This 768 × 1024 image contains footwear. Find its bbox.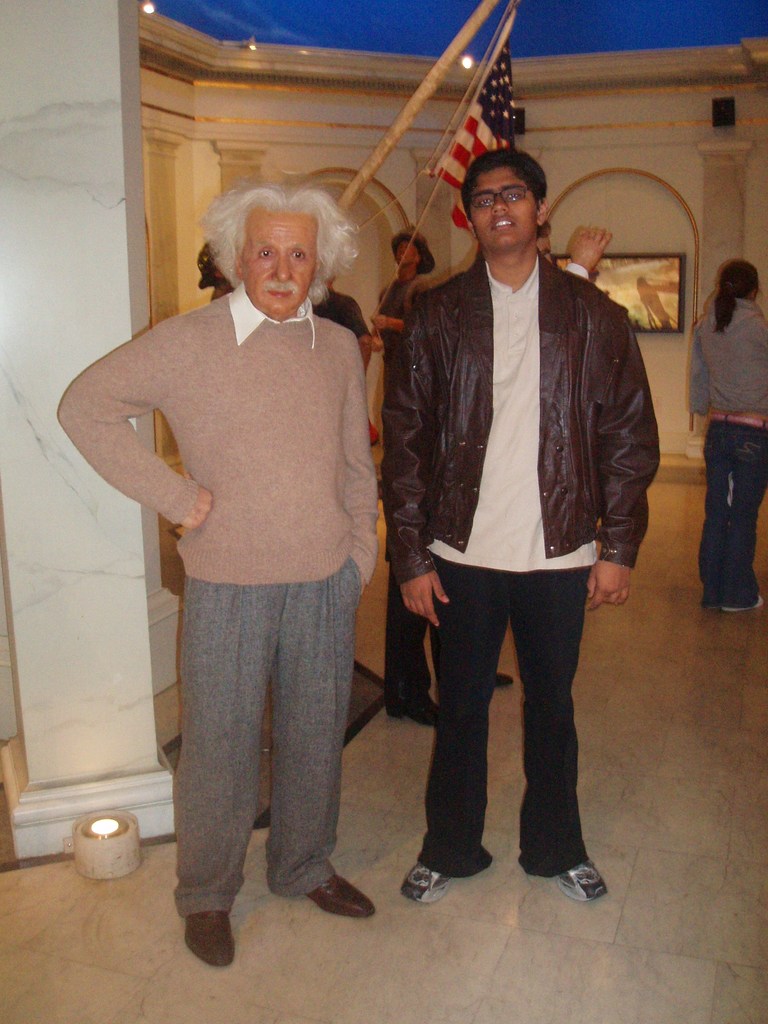
bbox=[298, 872, 380, 917].
